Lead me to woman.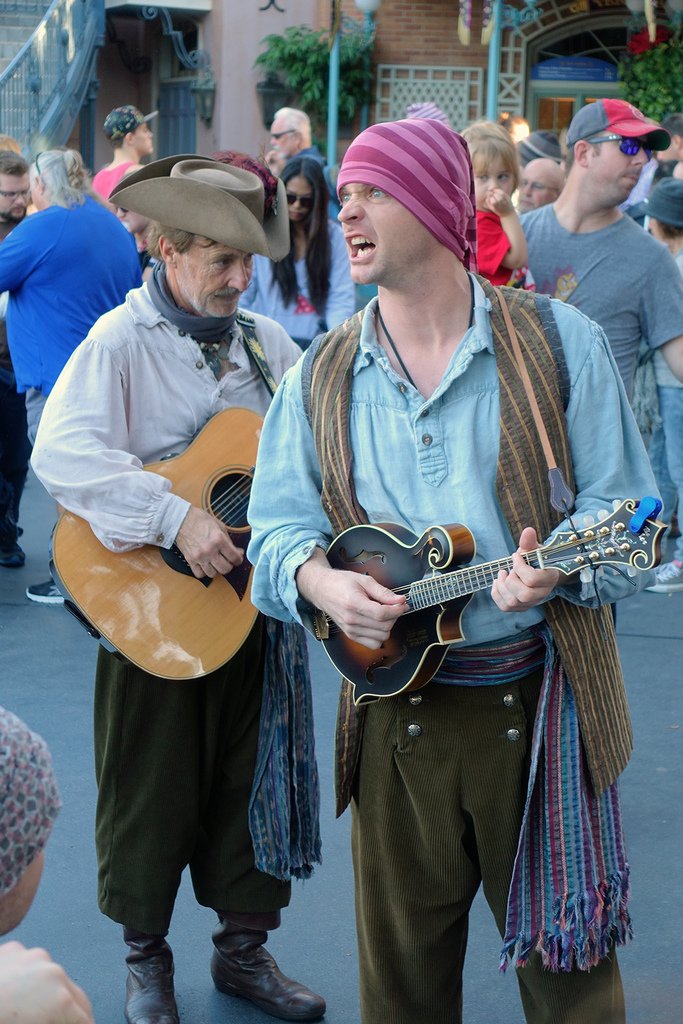
Lead to x1=0 y1=145 x2=145 y2=602.
